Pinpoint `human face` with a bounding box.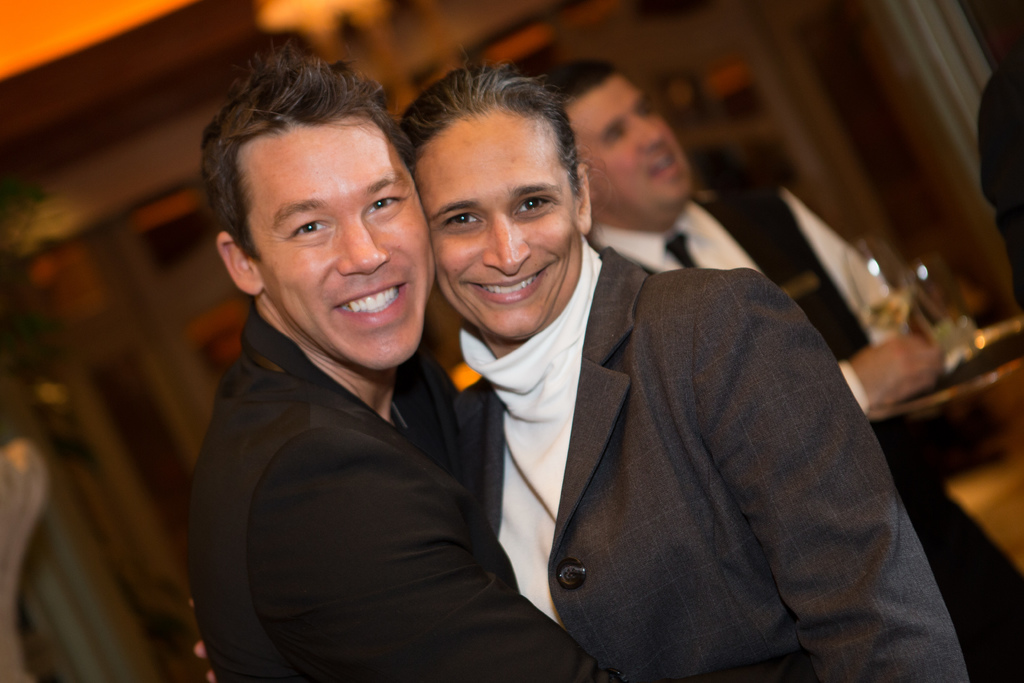
left=253, top=121, right=441, bottom=368.
